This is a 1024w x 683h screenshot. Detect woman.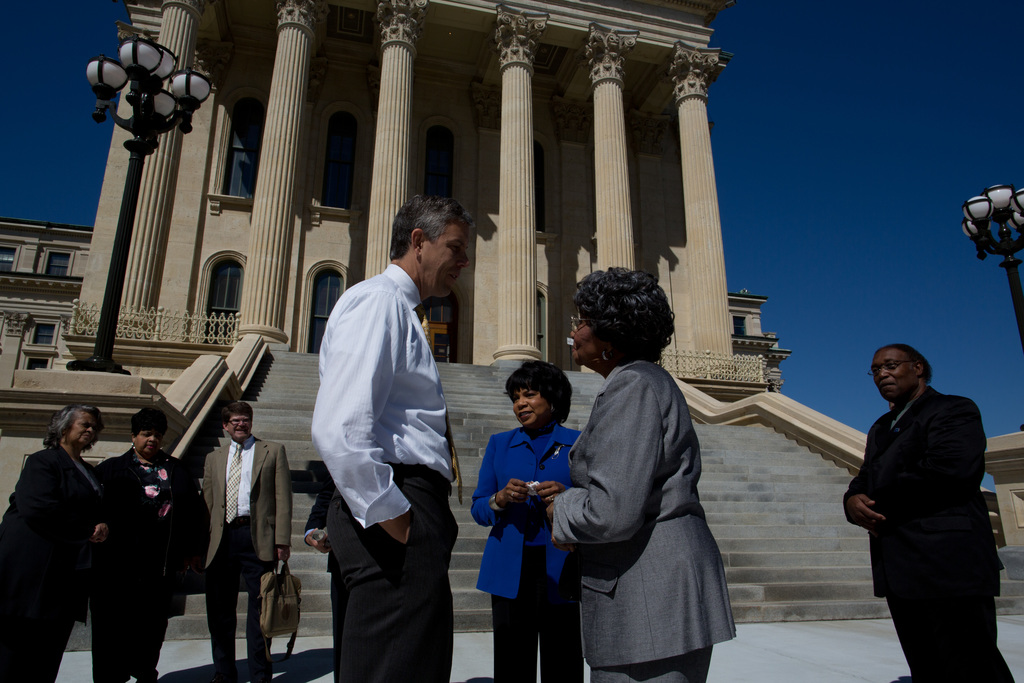
l=467, t=363, r=590, b=682.
